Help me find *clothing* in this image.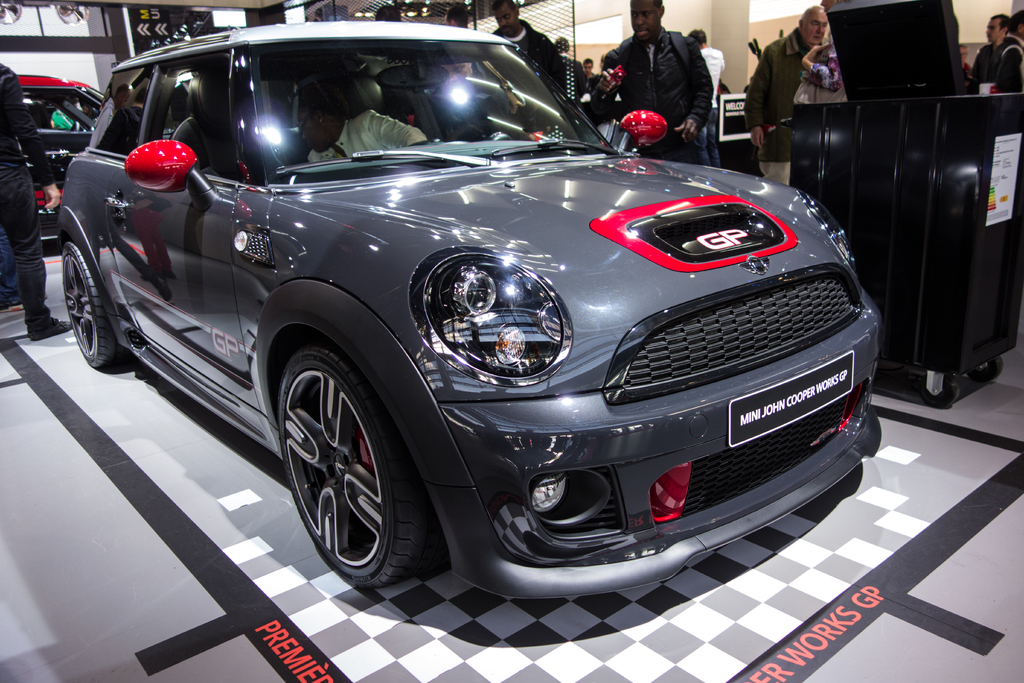
Found it: (x1=599, y1=7, x2=735, y2=143).
